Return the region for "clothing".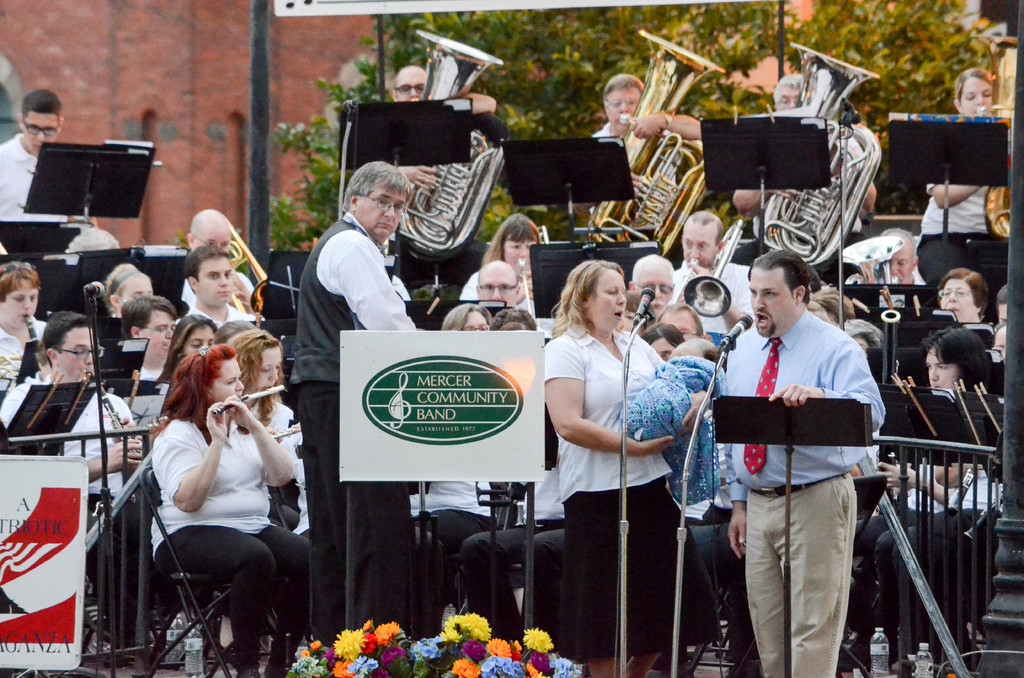
bbox=(0, 134, 81, 218).
